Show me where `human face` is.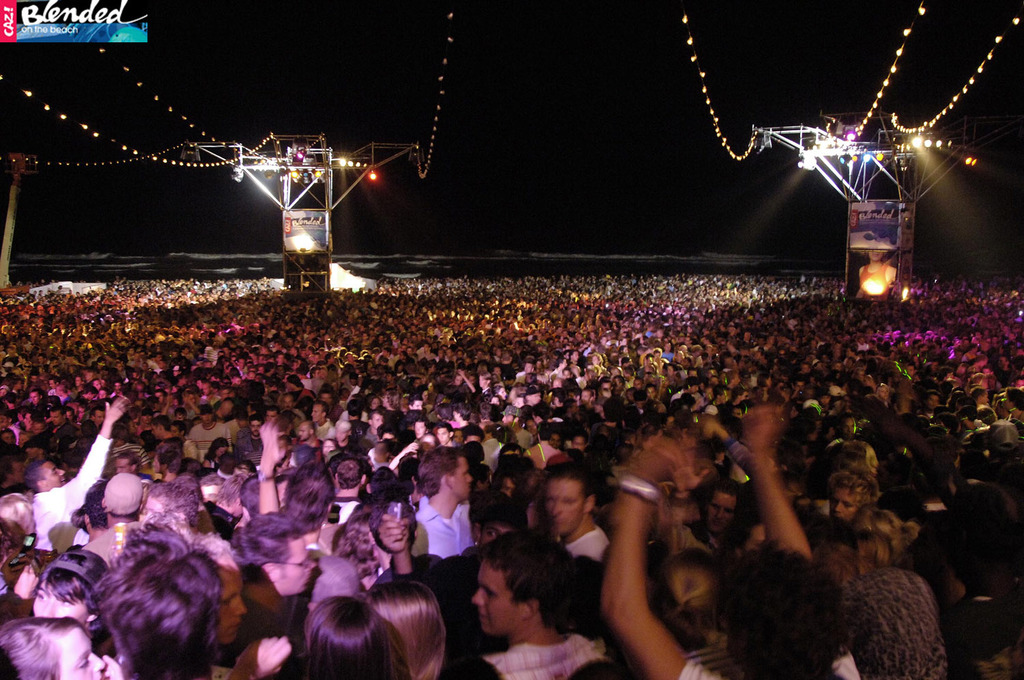
`human face` is at 544, 481, 584, 535.
